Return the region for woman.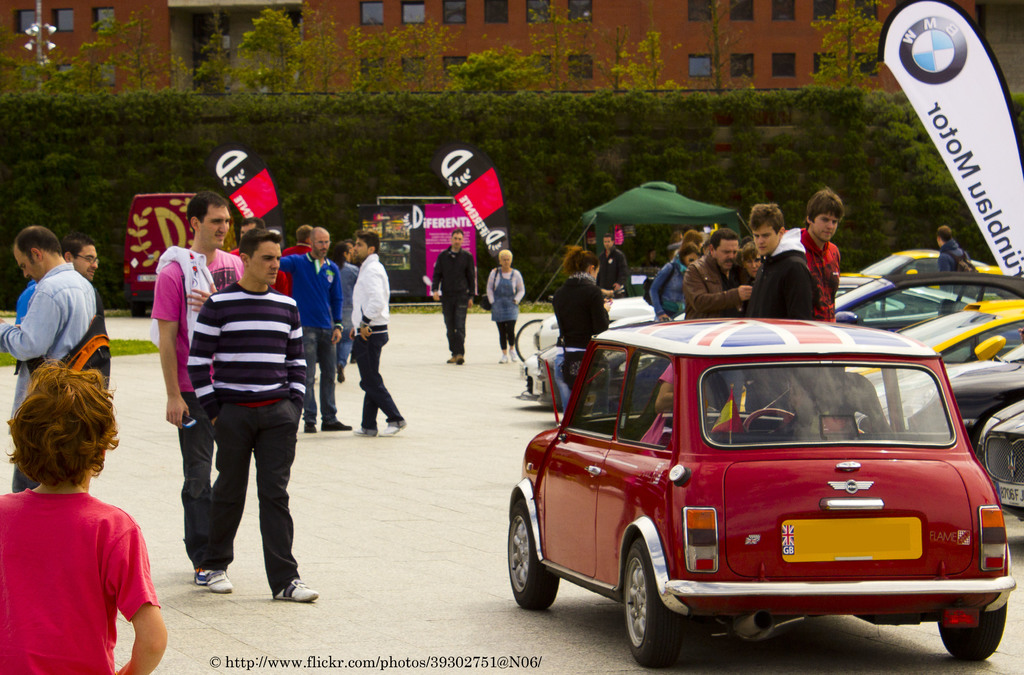
Rect(484, 249, 522, 362).
